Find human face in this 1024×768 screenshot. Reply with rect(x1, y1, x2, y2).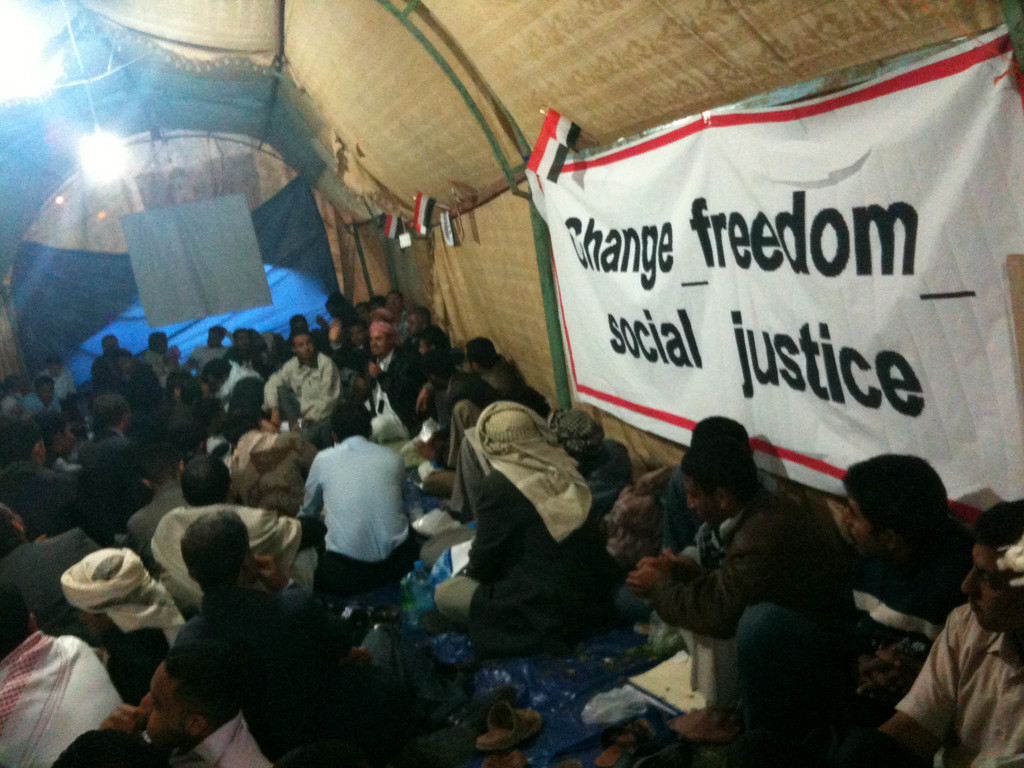
rect(960, 540, 1023, 631).
